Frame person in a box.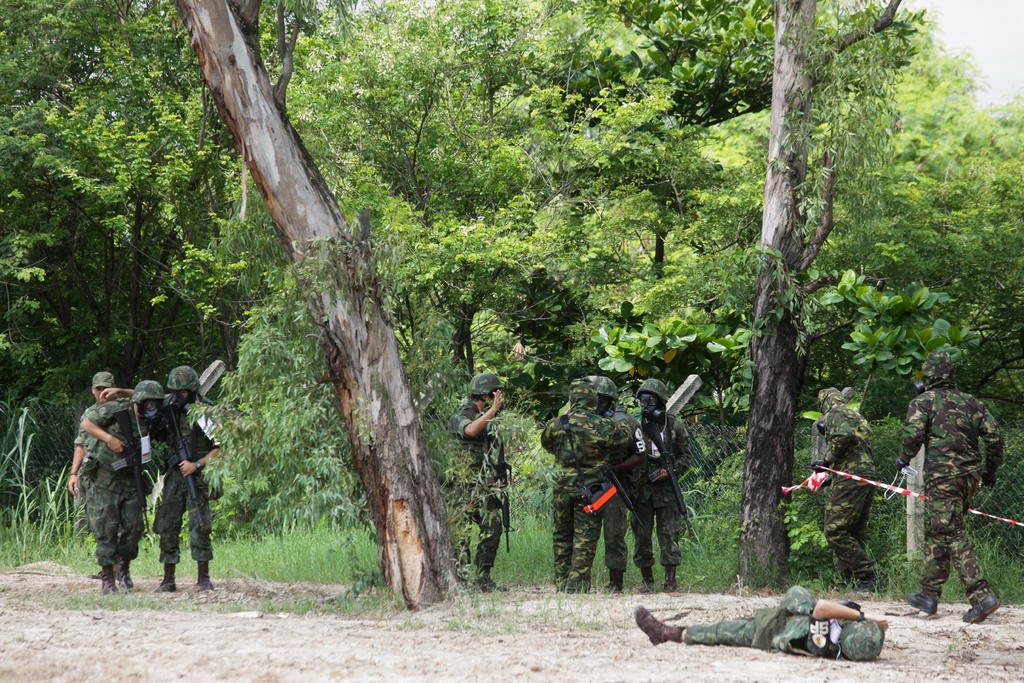
x1=888, y1=352, x2=1004, y2=623.
